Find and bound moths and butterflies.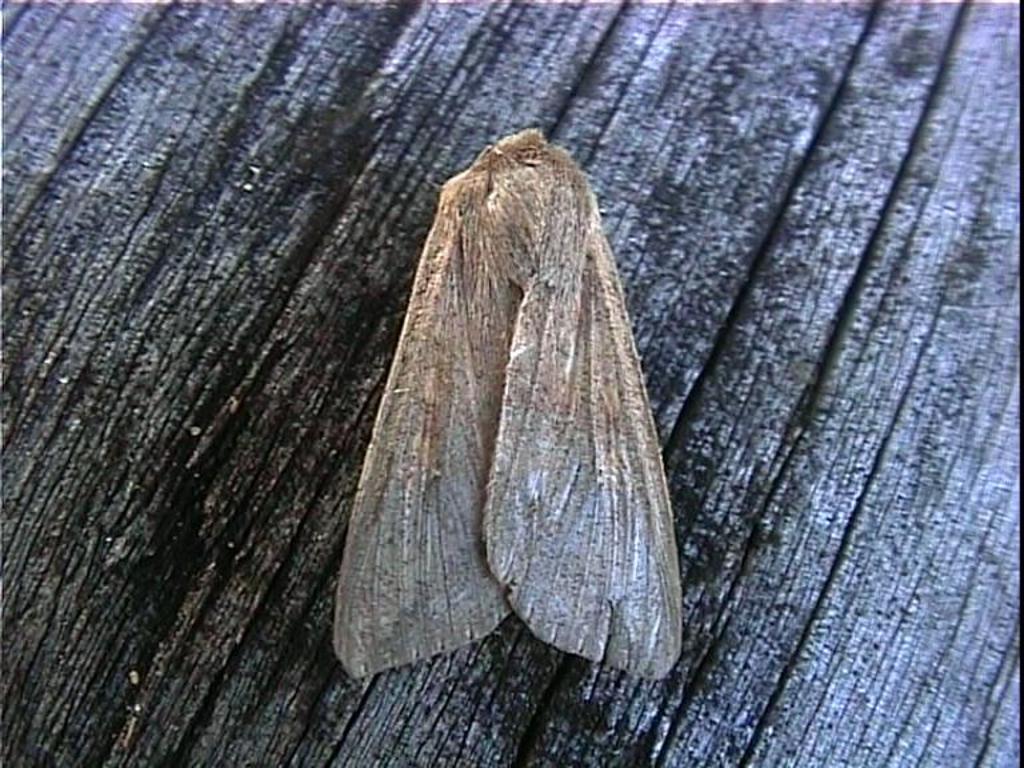
Bound: crop(327, 125, 683, 687).
